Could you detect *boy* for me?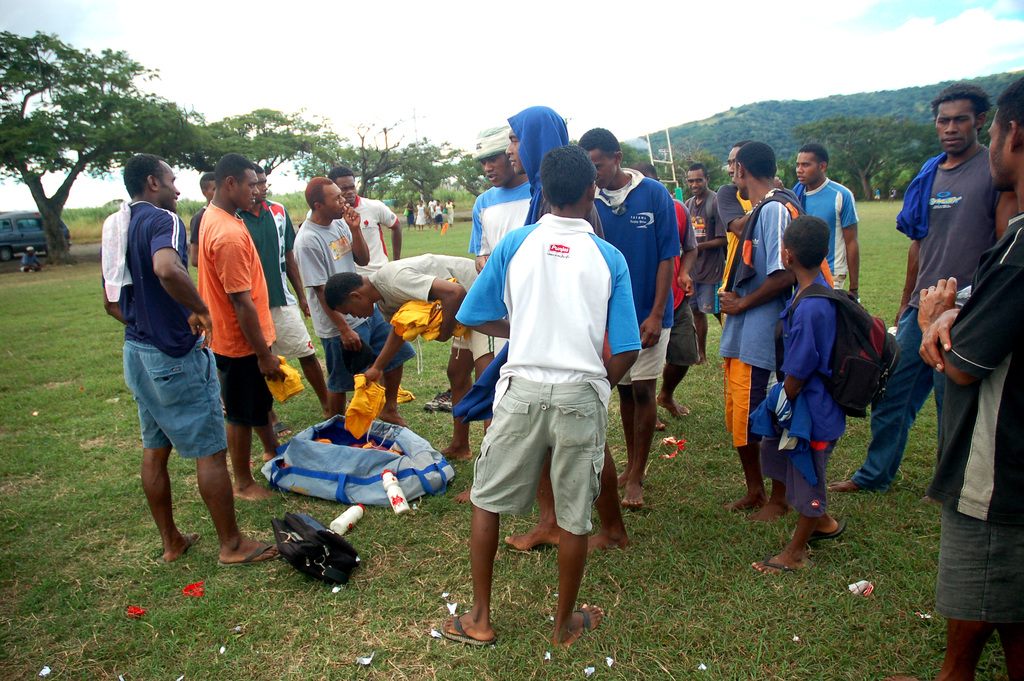
Detection result: [x1=440, y1=146, x2=641, y2=652].
